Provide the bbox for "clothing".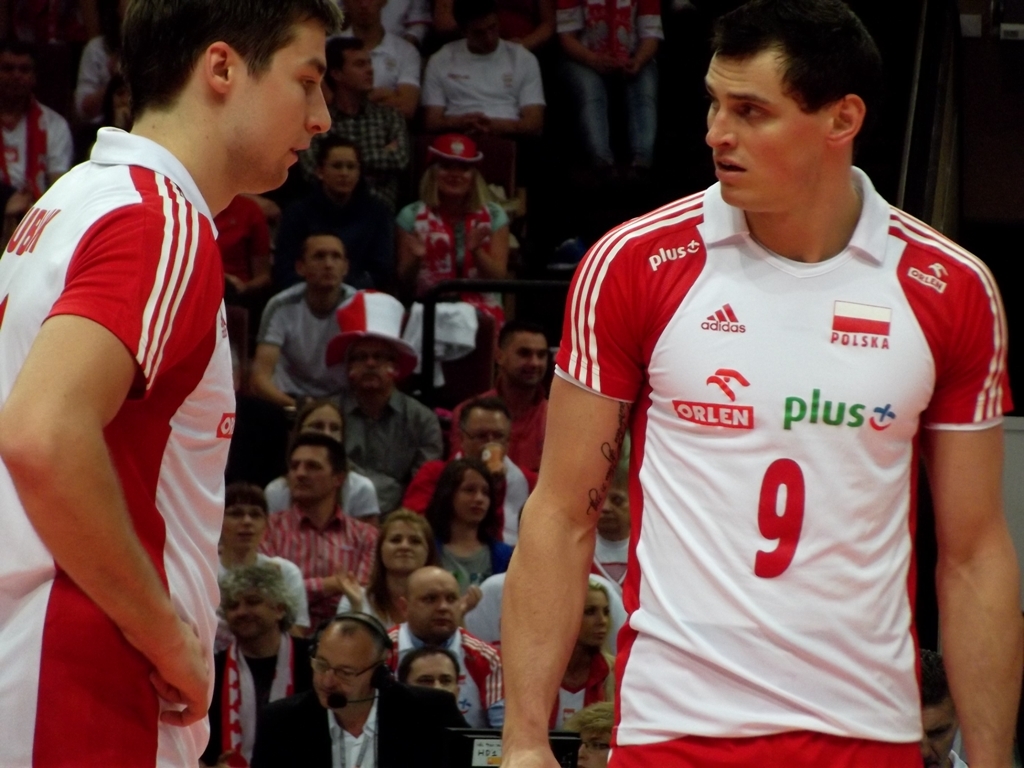
(left=263, top=451, right=386, bottom=521).
